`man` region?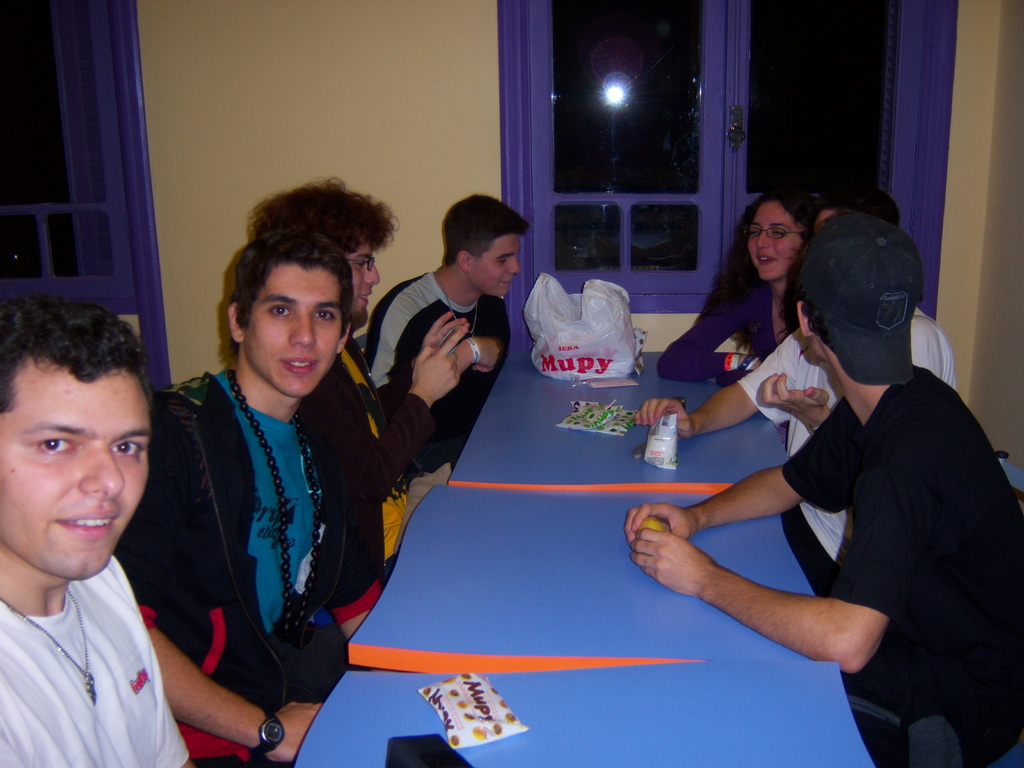
[247, 175, 472, 573]
